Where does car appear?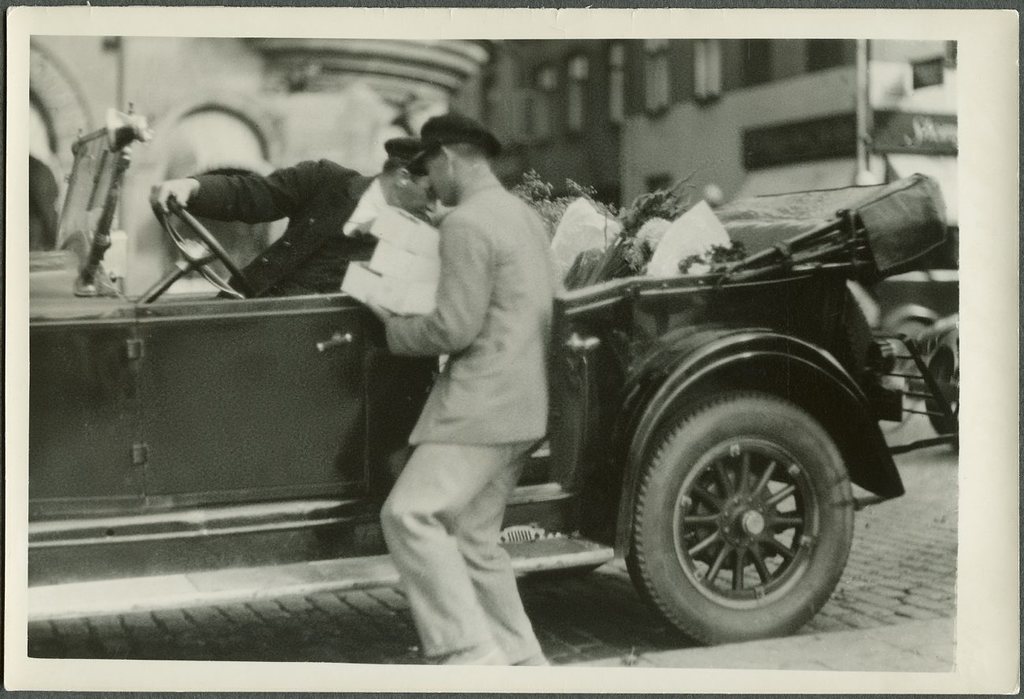
Appears at detection(907, 315, 959, 452).
